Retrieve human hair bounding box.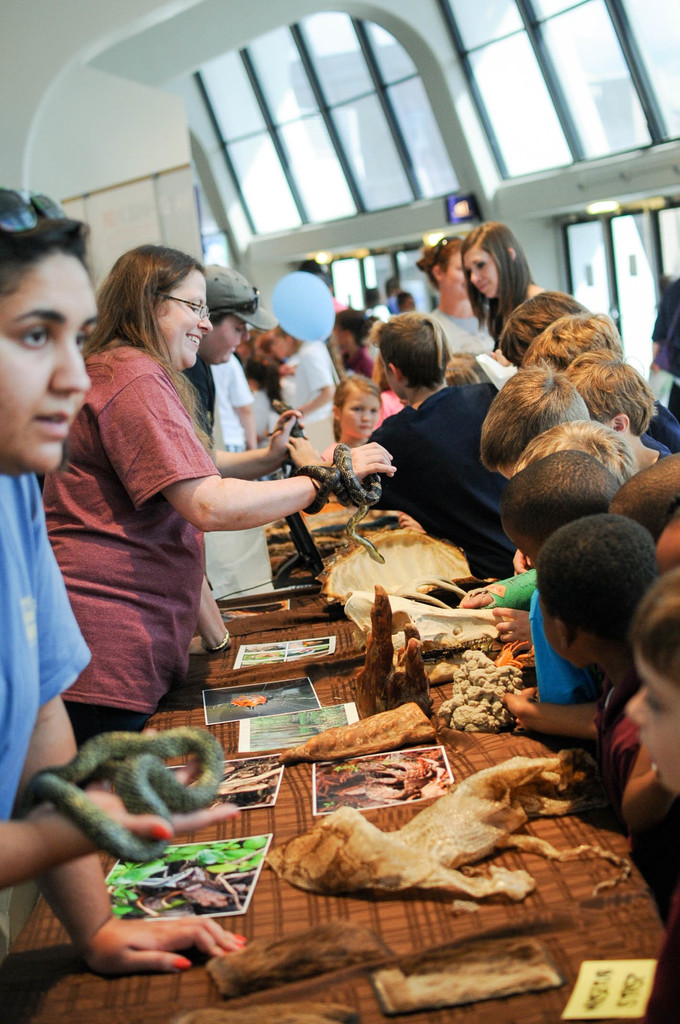
Bounding box: crop(519, 421, 635, 489).
